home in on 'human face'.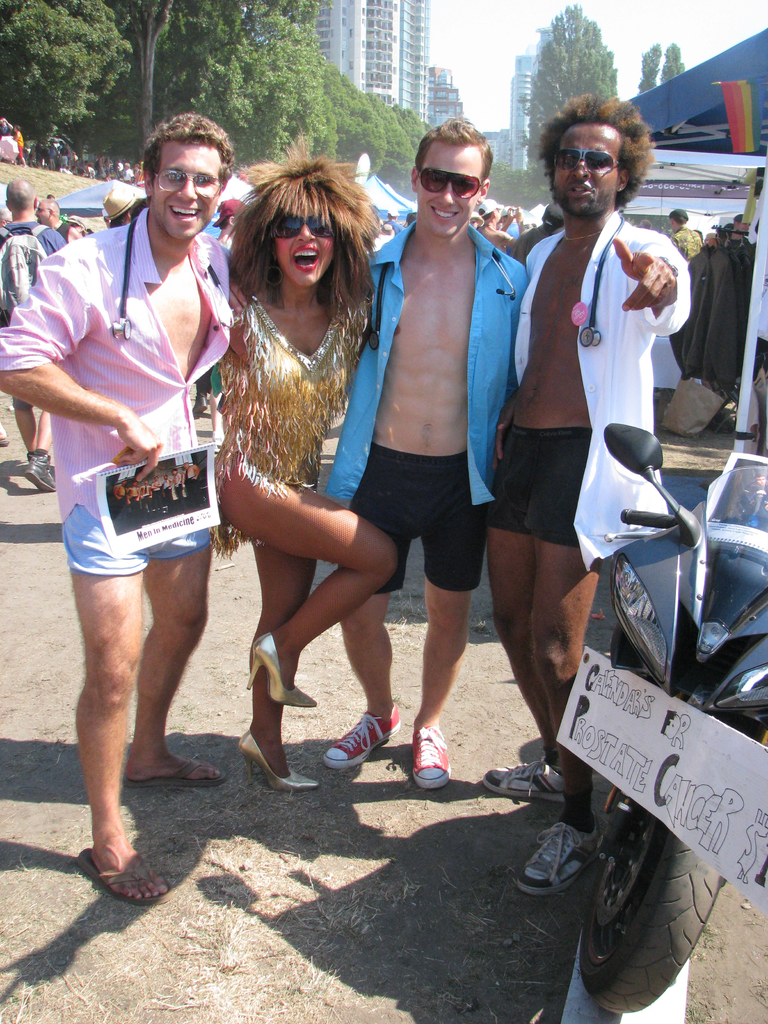
Homed in at detection(419, 151, 479, 237).
